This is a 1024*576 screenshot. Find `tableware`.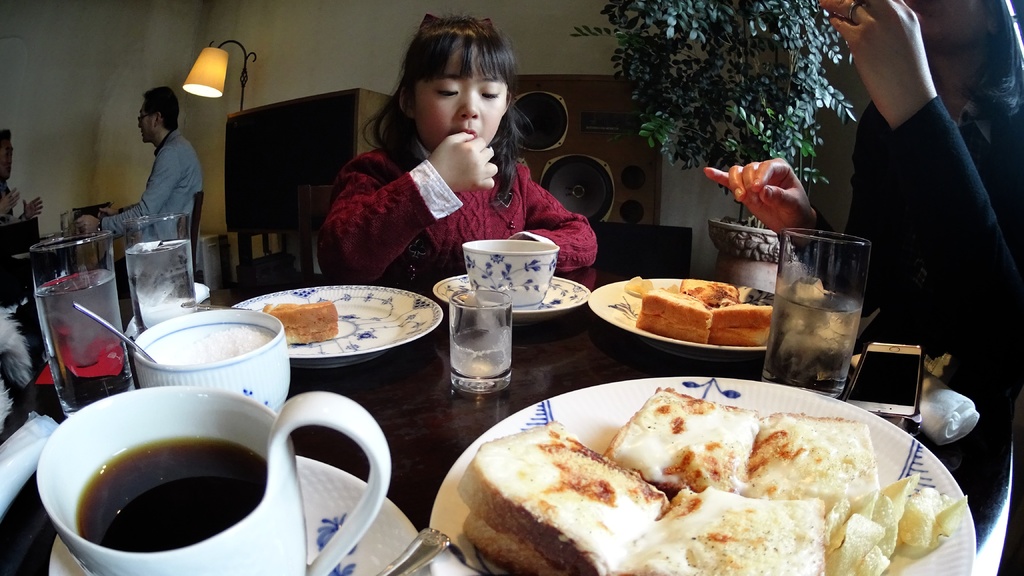
Bounding box: <bbox>226, 283, 449, 372</bbox>.
